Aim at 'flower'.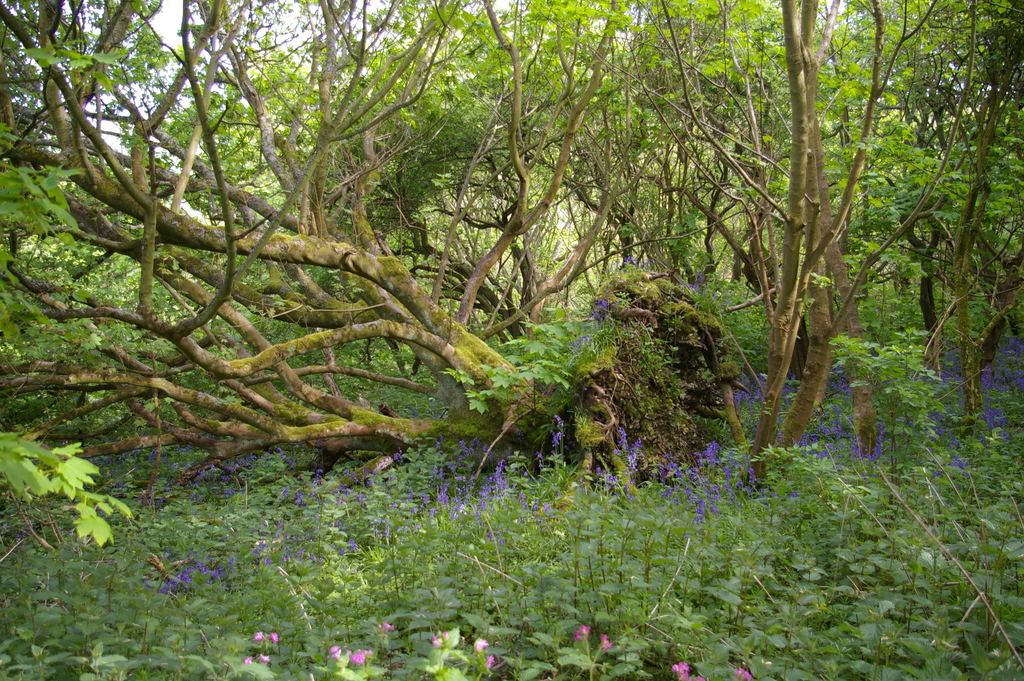
Aimed at [600, 637, 612, 652].
